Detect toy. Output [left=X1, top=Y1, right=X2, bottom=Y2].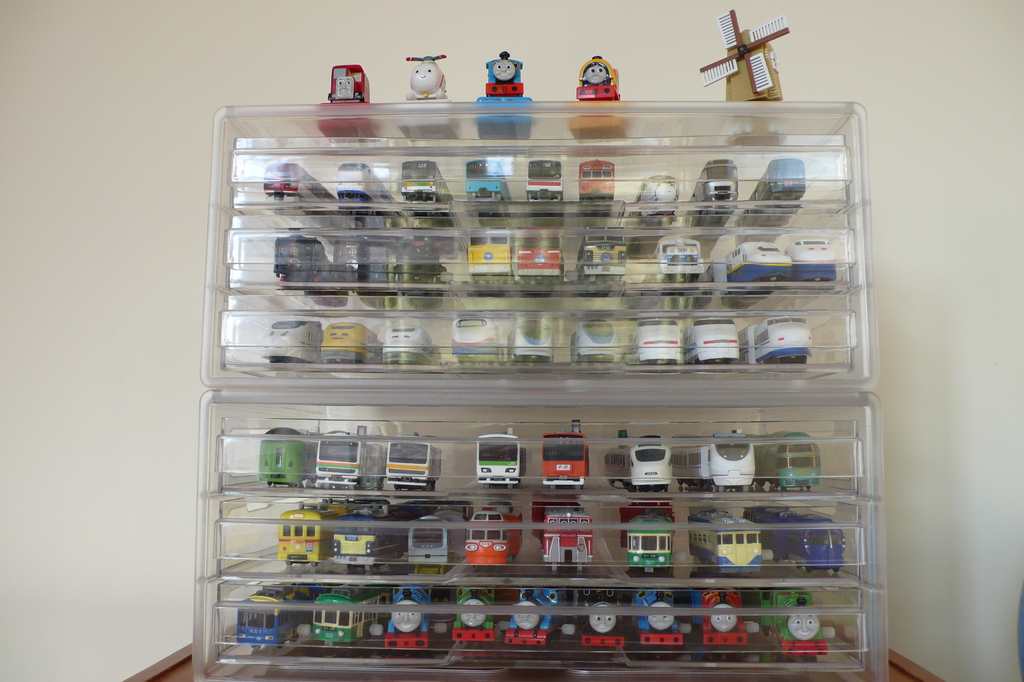
[left=392, top=442, right=449, bottom=496].
